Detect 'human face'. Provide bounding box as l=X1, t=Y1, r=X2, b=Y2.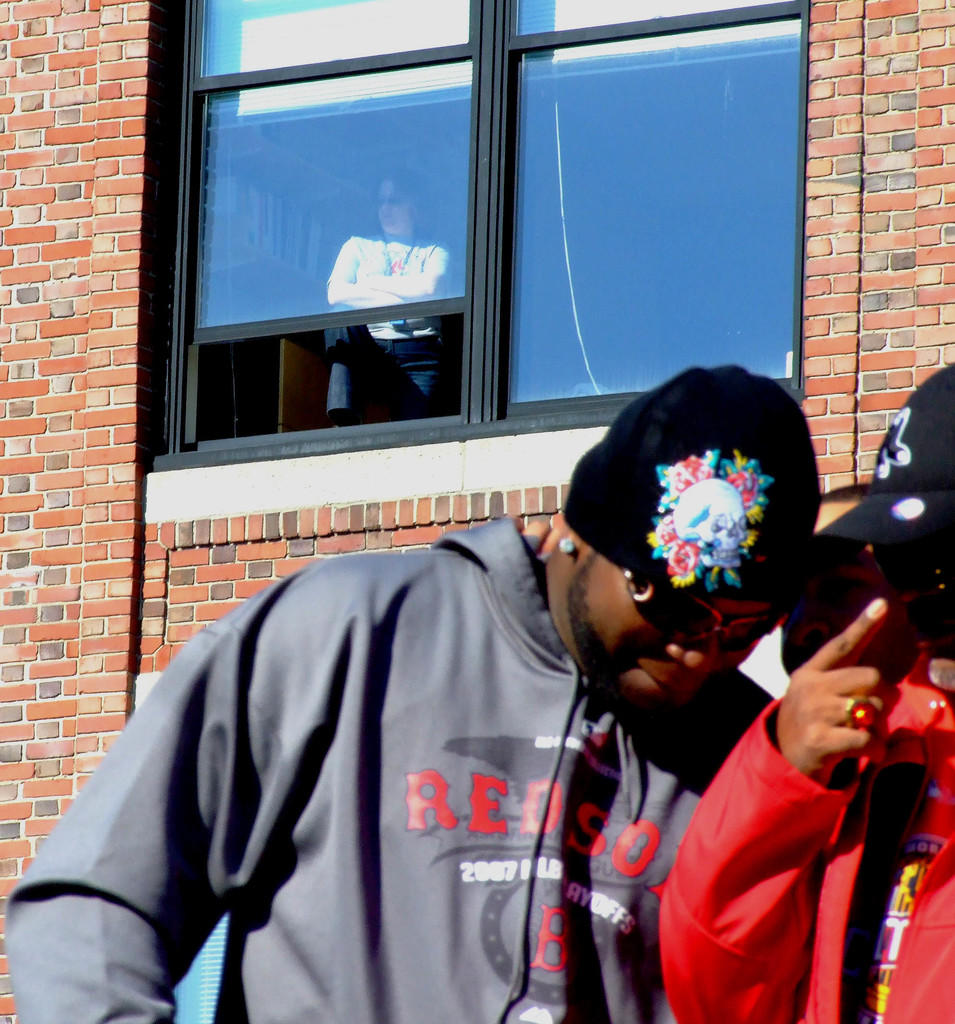
l=873, t=549, r=954, b=668.
